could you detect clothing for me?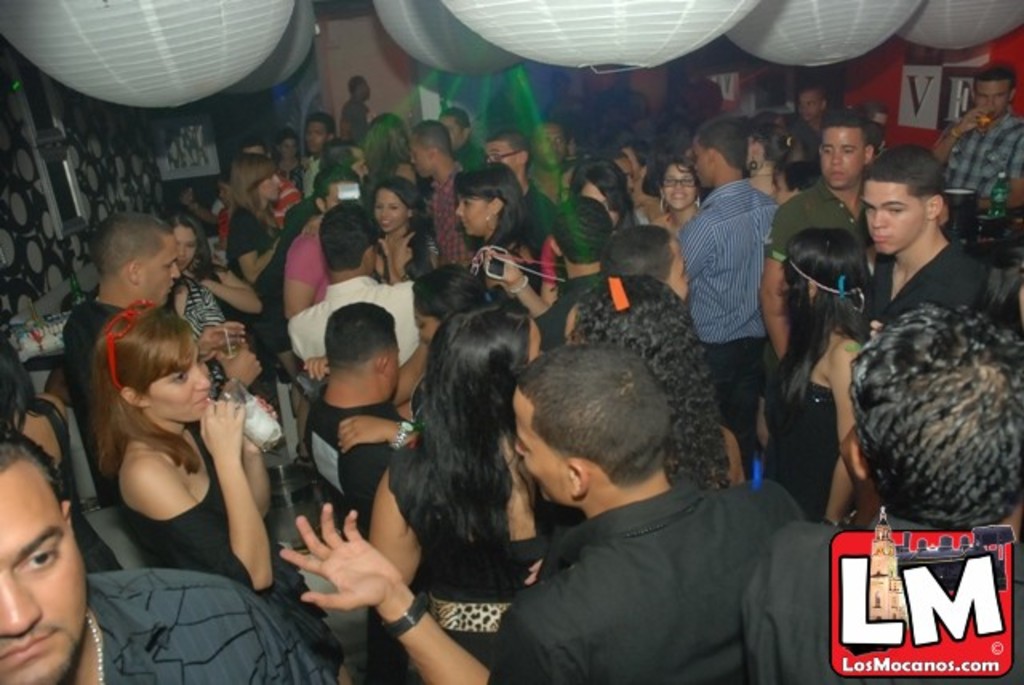
Detection result: [left=272, top=229, right=328, bottom=304].
